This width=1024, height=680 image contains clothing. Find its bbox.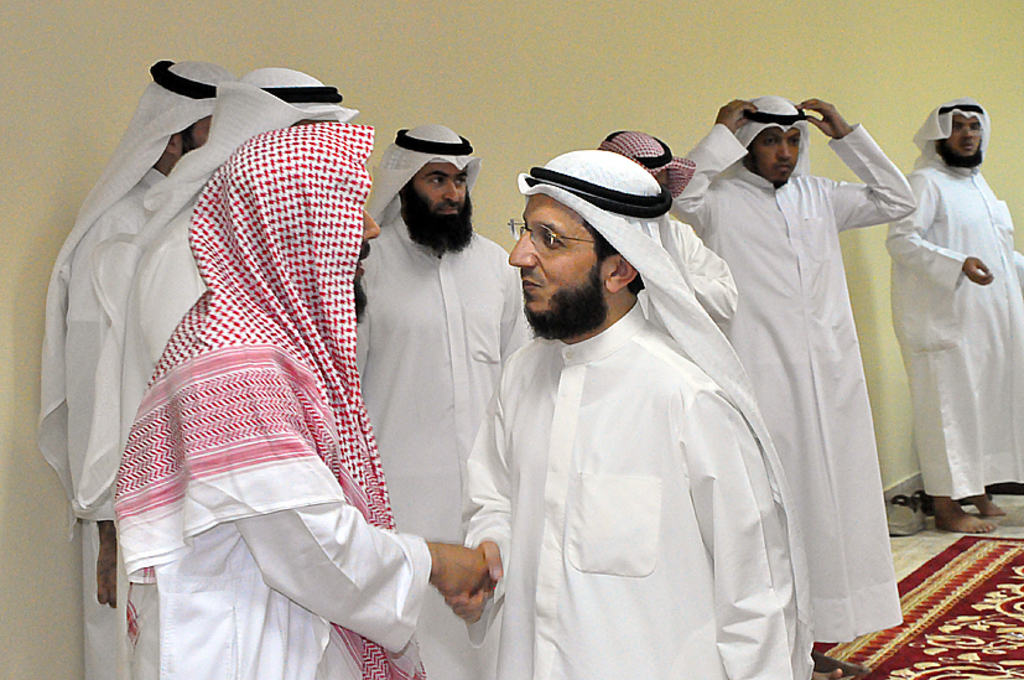
Rect(889, 155, 1023, 503).
